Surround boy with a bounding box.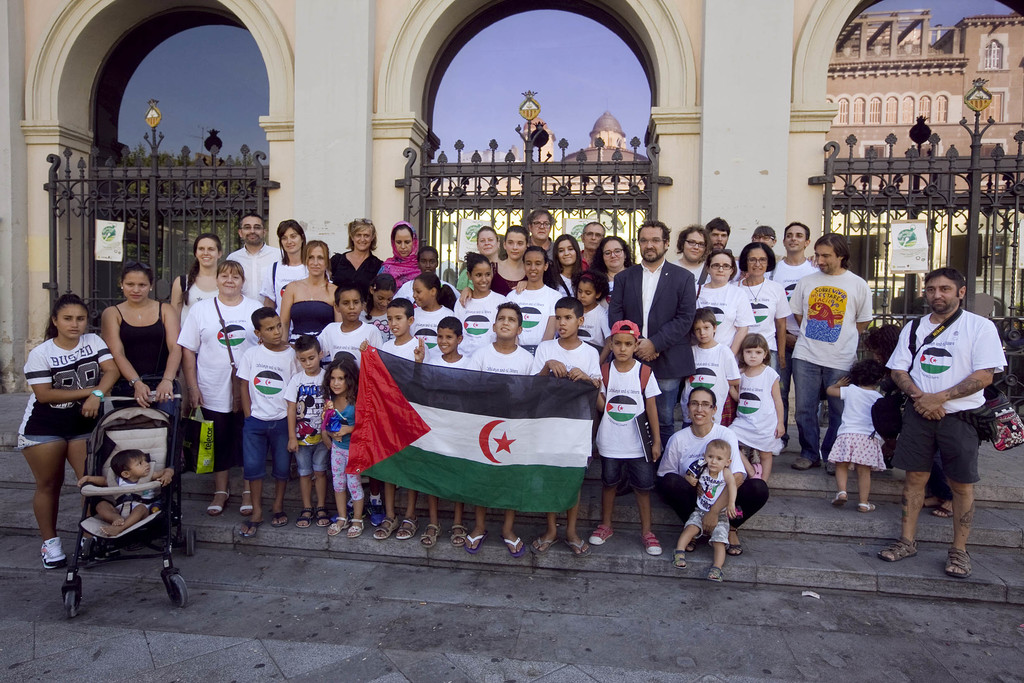
<bbox>284, 334, 328, 527</bbox>.
